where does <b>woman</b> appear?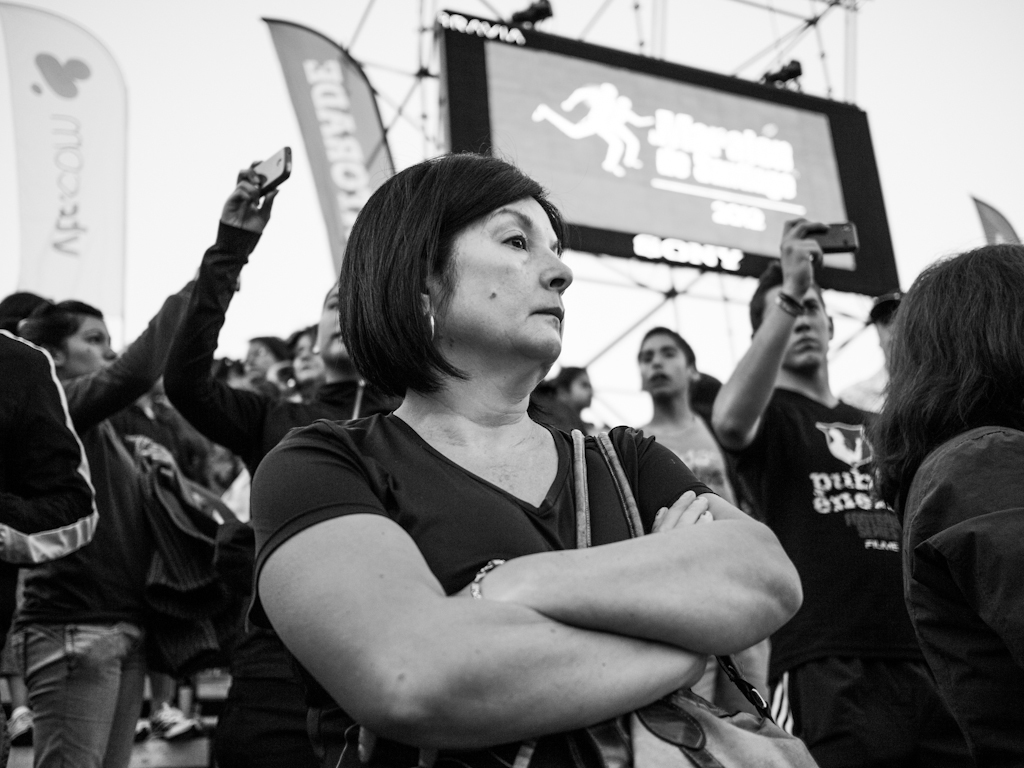
Appears at {"x1": 867, "y1": 237, "x2": 1023, "y2": 767}.
